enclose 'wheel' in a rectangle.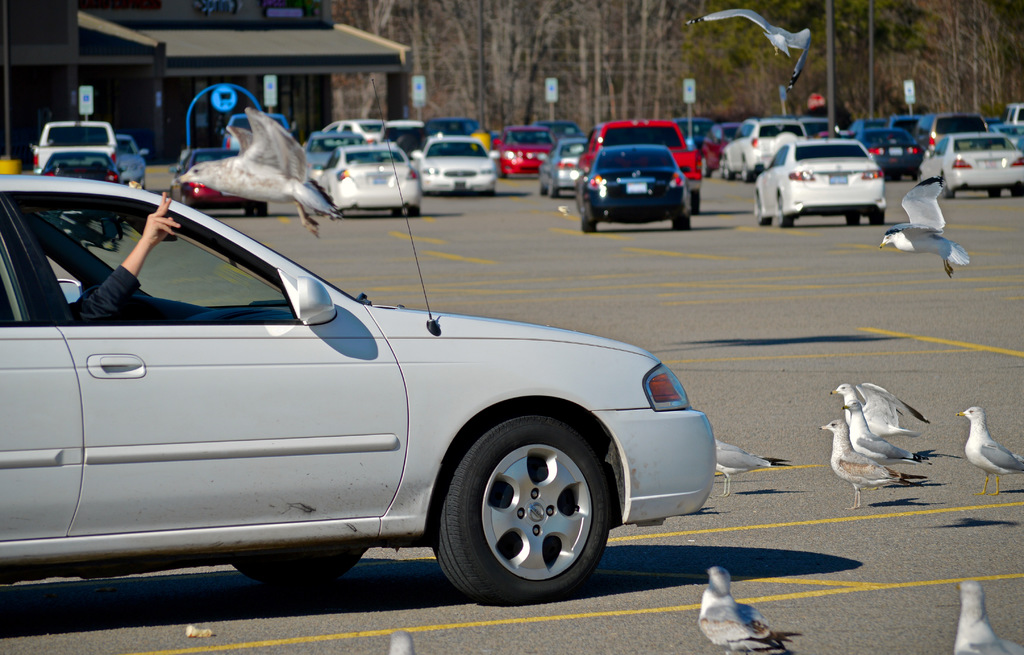
bbox=[1011, 182, 1023, 198].
